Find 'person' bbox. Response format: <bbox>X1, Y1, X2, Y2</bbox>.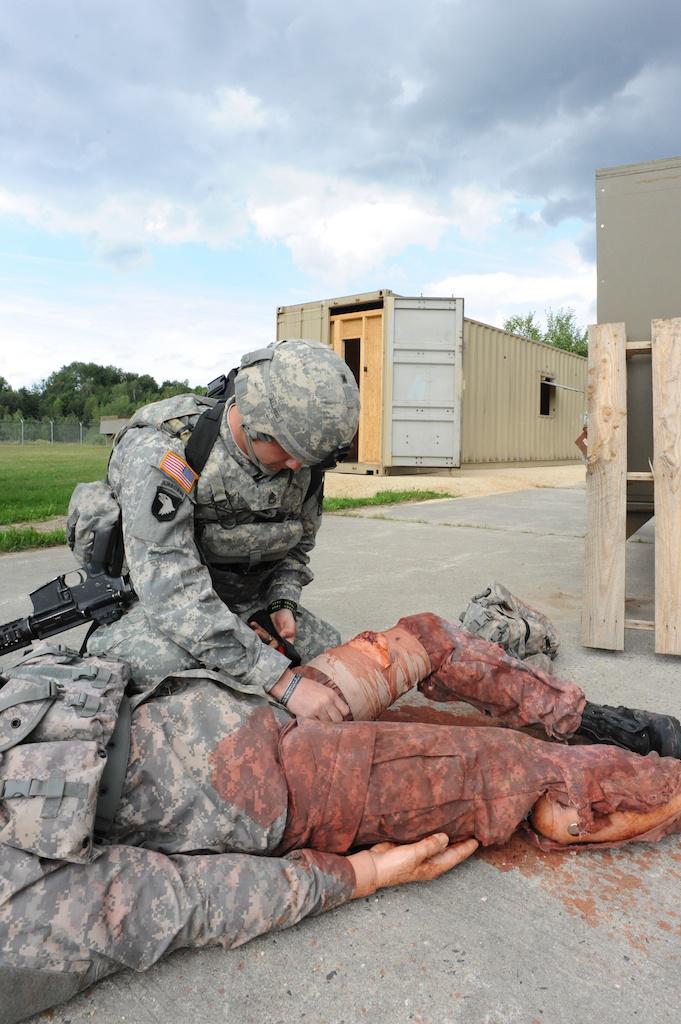
<bbox>0, 611, 680, 1023</bbox>.
